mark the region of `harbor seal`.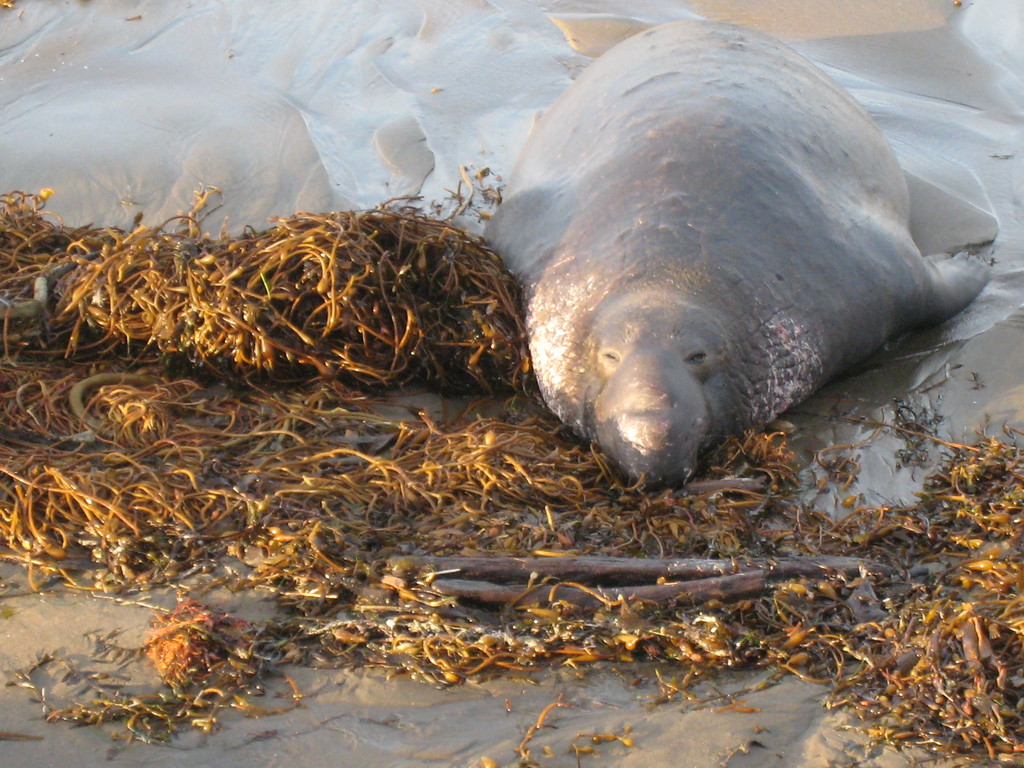
Region: [455, 15, 991, 466].
